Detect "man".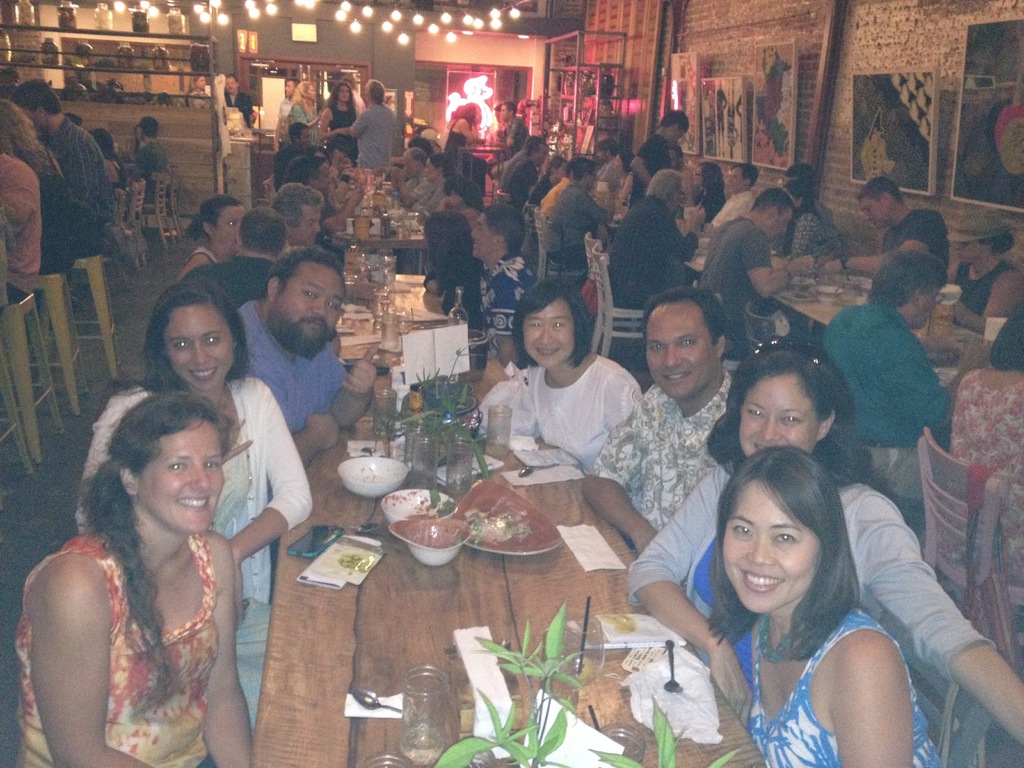
Detected at (484,101,533,187).
